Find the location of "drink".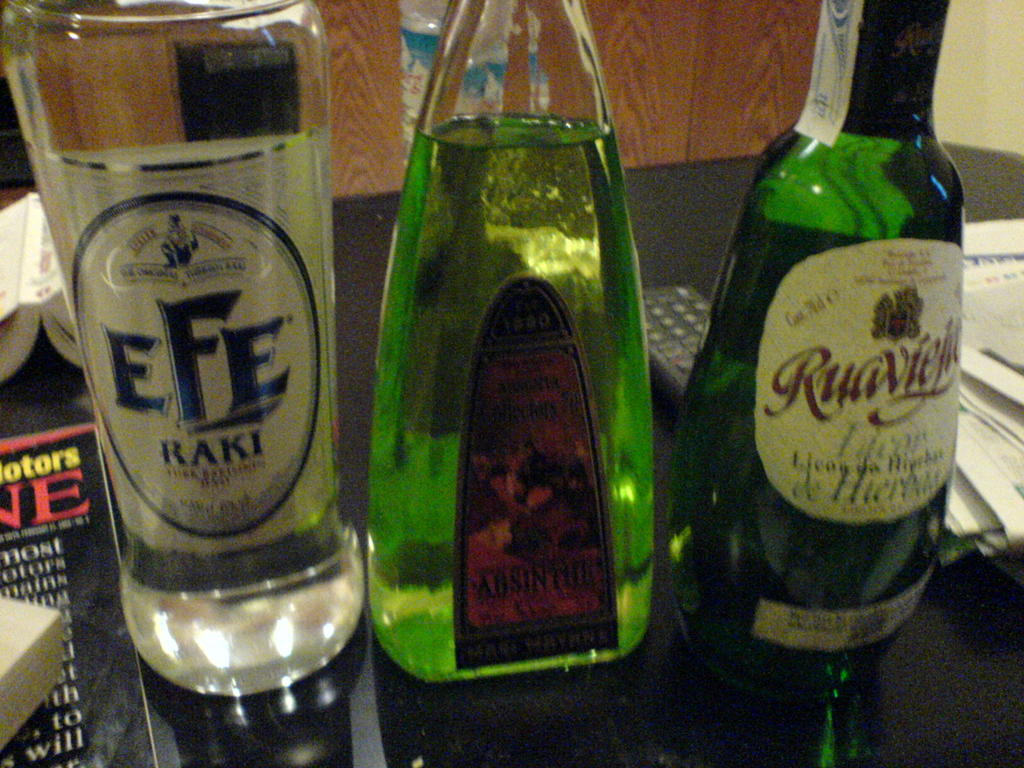
Location: select_region(668, 0, 970, 688).
